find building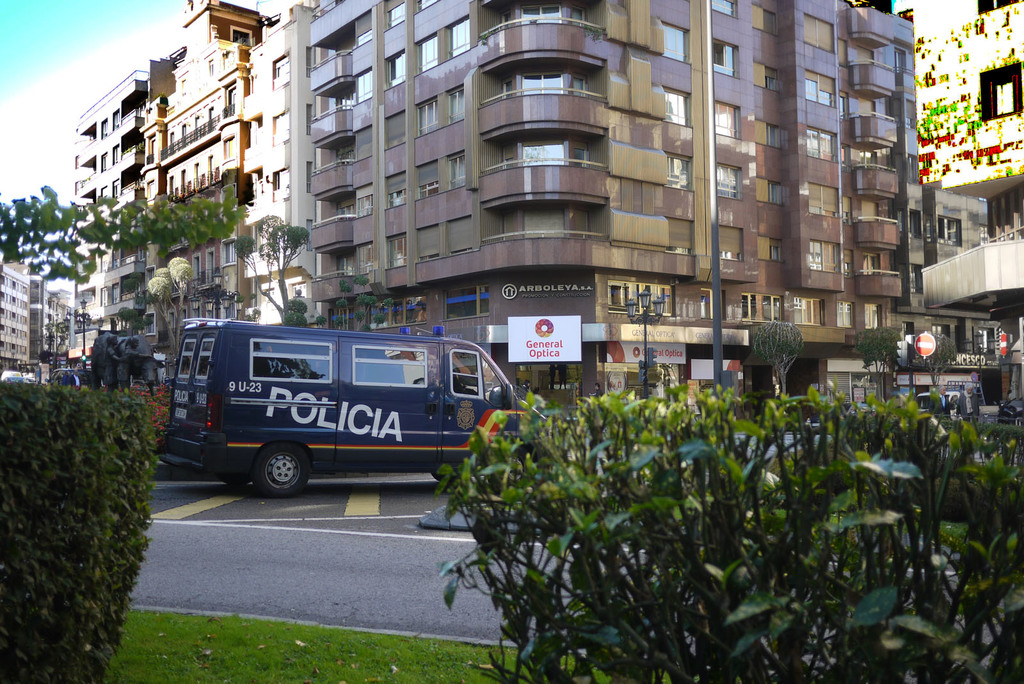
rect(0, 257, 28, 365)
